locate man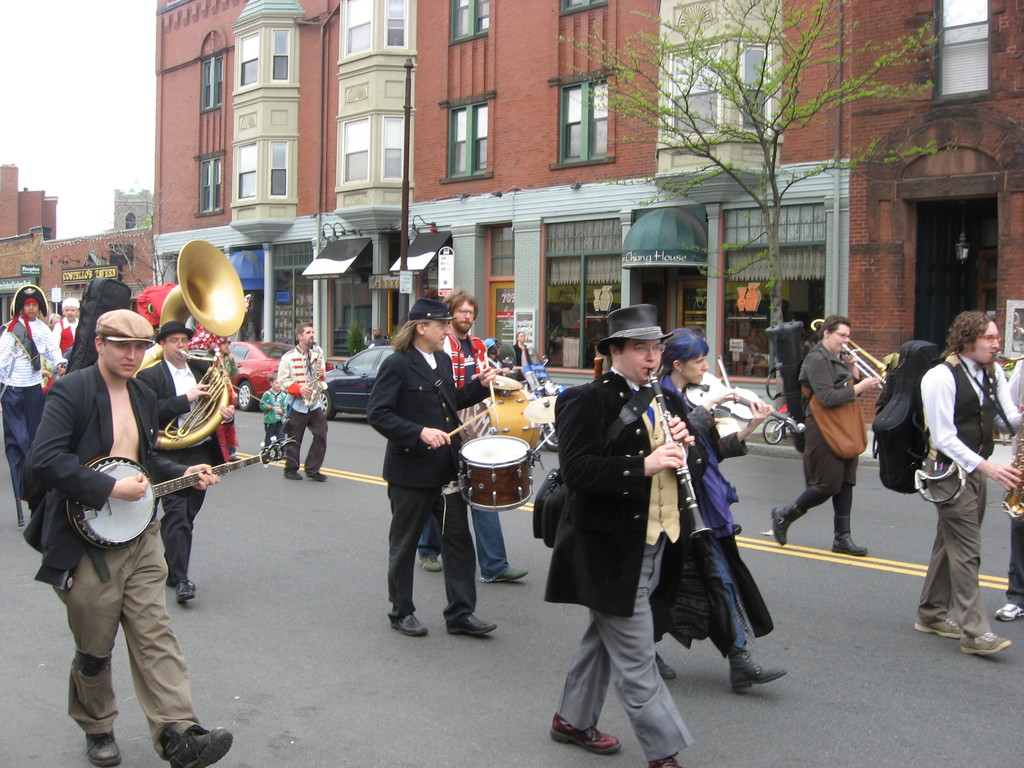
[29,267,209,756]
